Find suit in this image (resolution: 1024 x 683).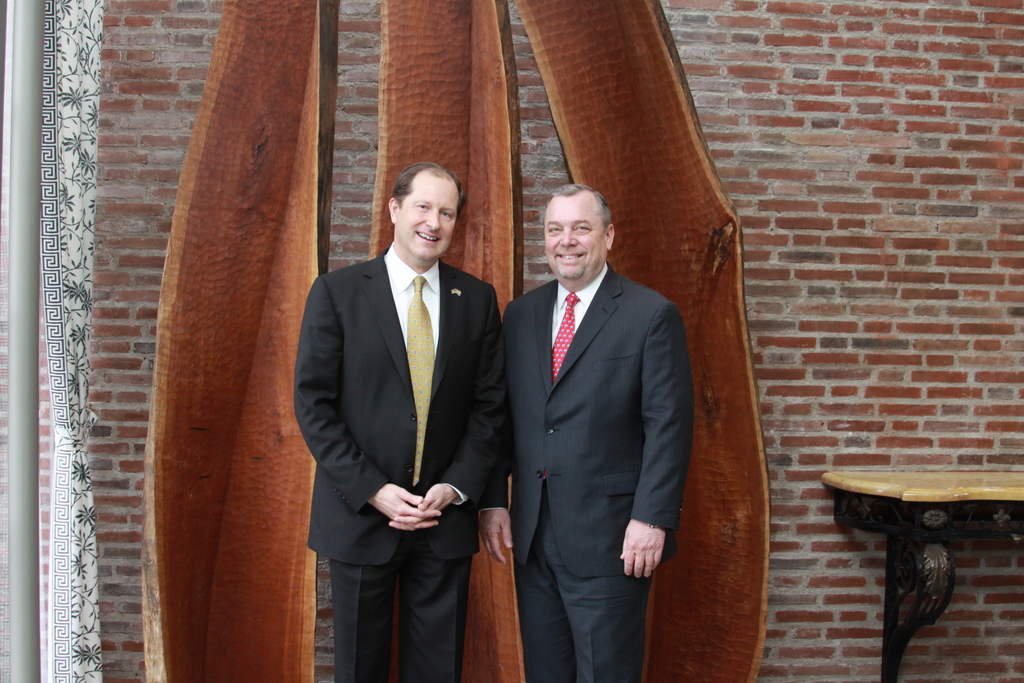
box(490, 160, 696, 682).
